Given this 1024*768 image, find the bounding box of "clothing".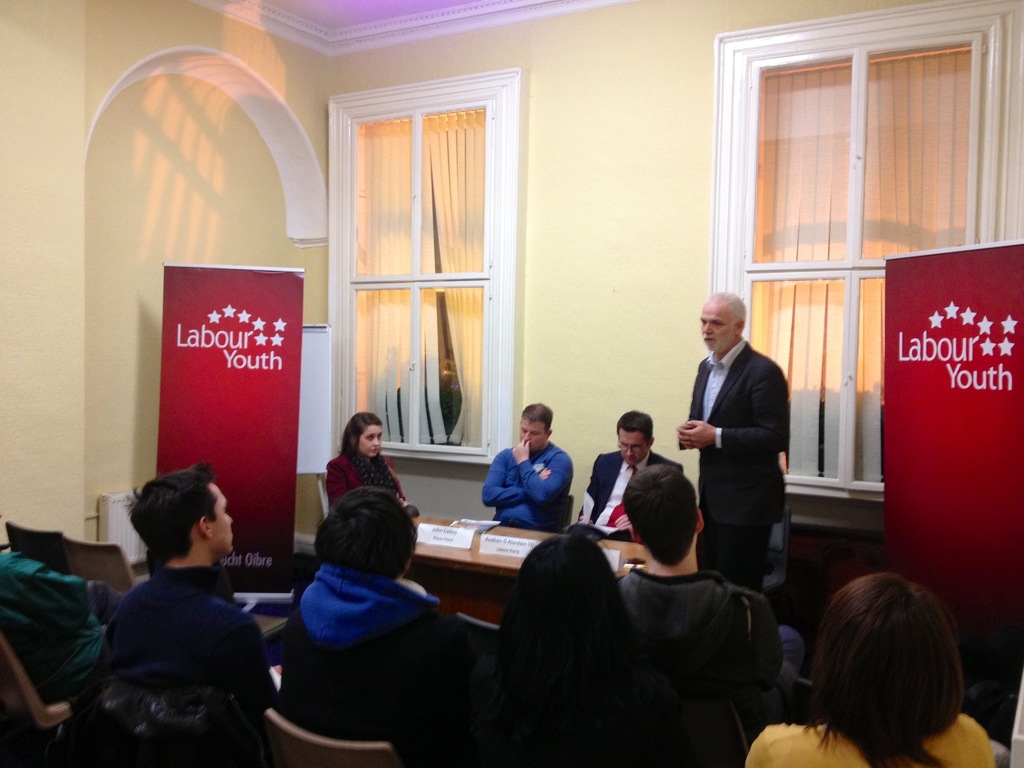
crop(618, 568, 804, 732).
